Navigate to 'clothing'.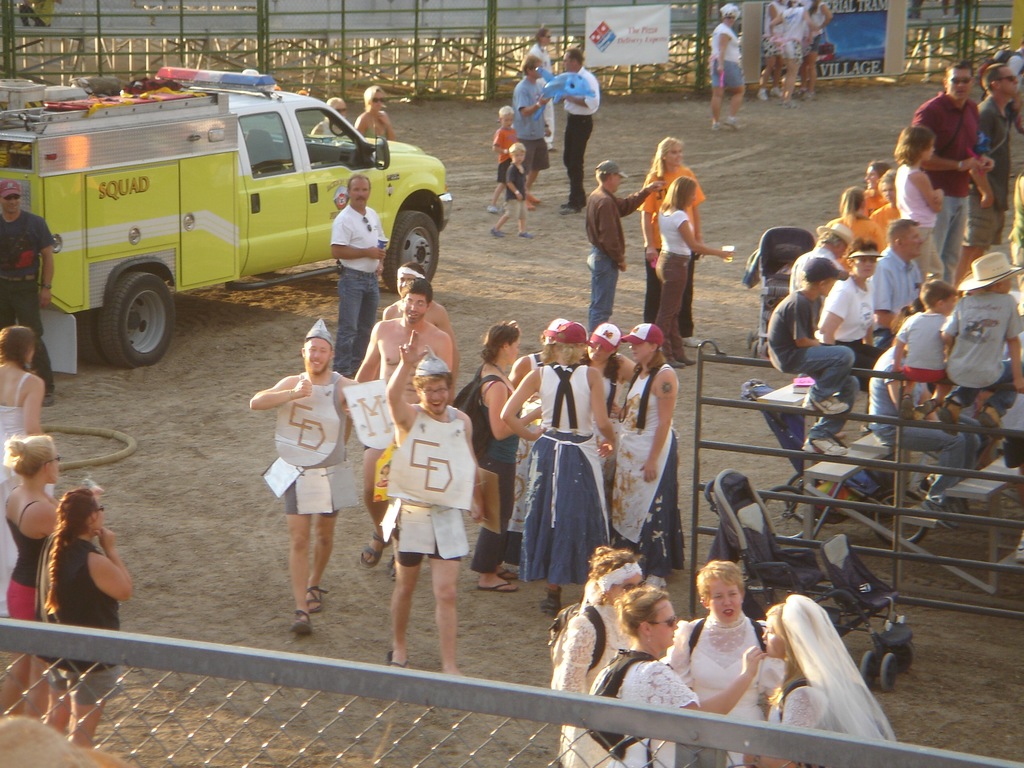
Navigation target: <bbox>366, 118, 388, 140</bbox>.
